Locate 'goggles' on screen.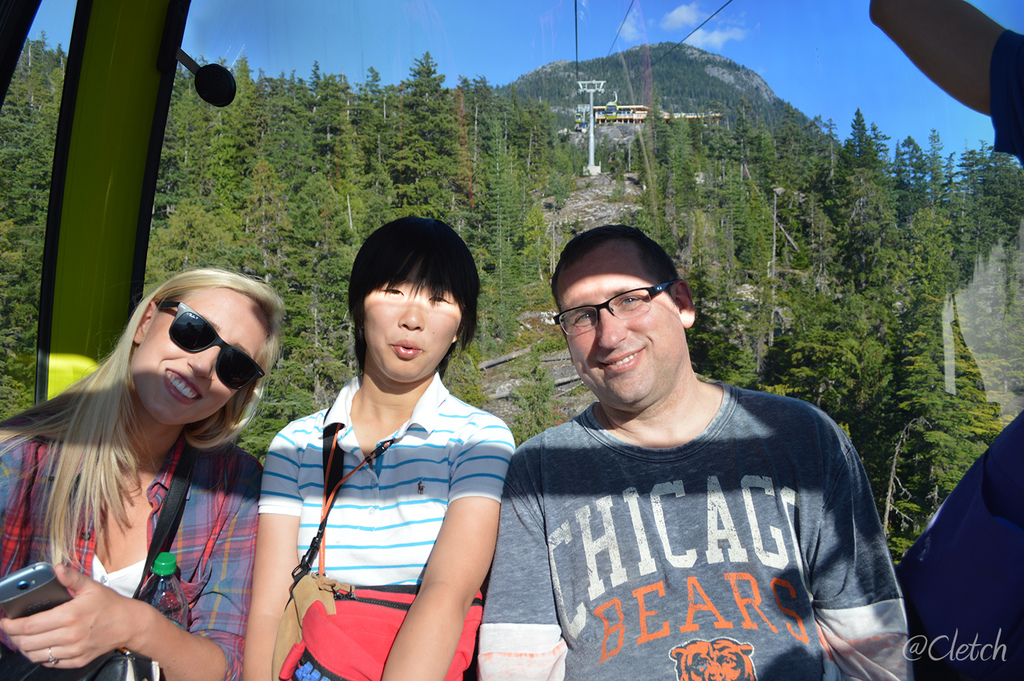
On screen at {"x1": 138, "y1": 317, "x2": 253, "y2": 383}.
